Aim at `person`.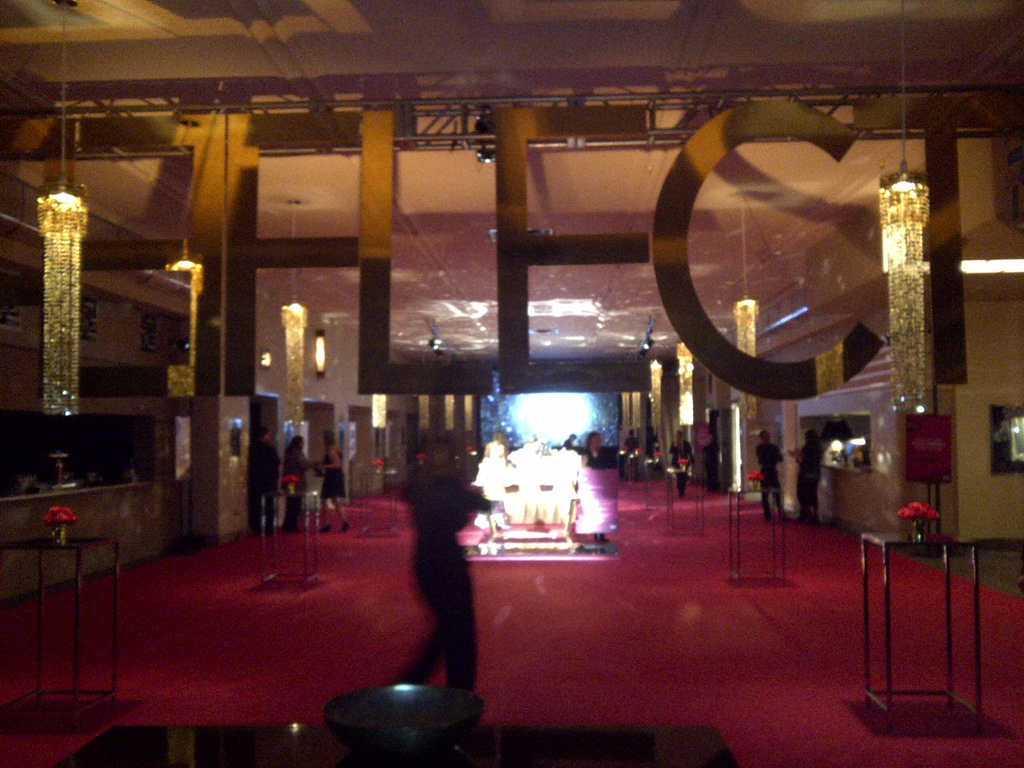
Aimed at bbox=[792, 430, 825, 523].
